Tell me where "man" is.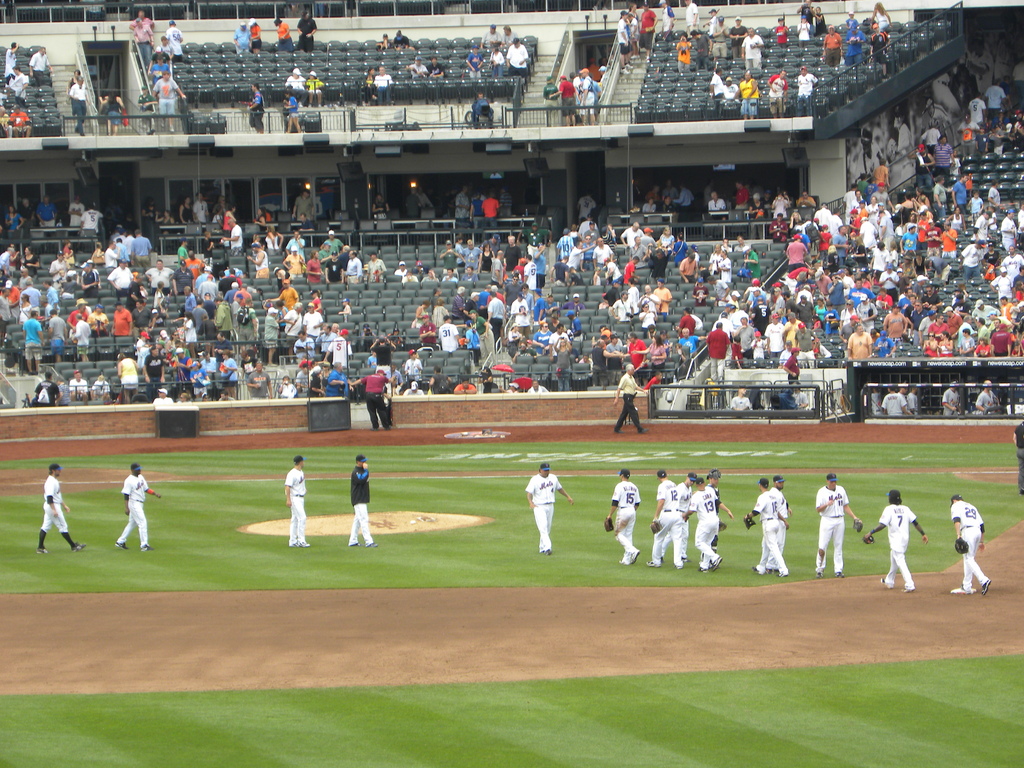
"man" is at <box>652,280,673,322</box>.
